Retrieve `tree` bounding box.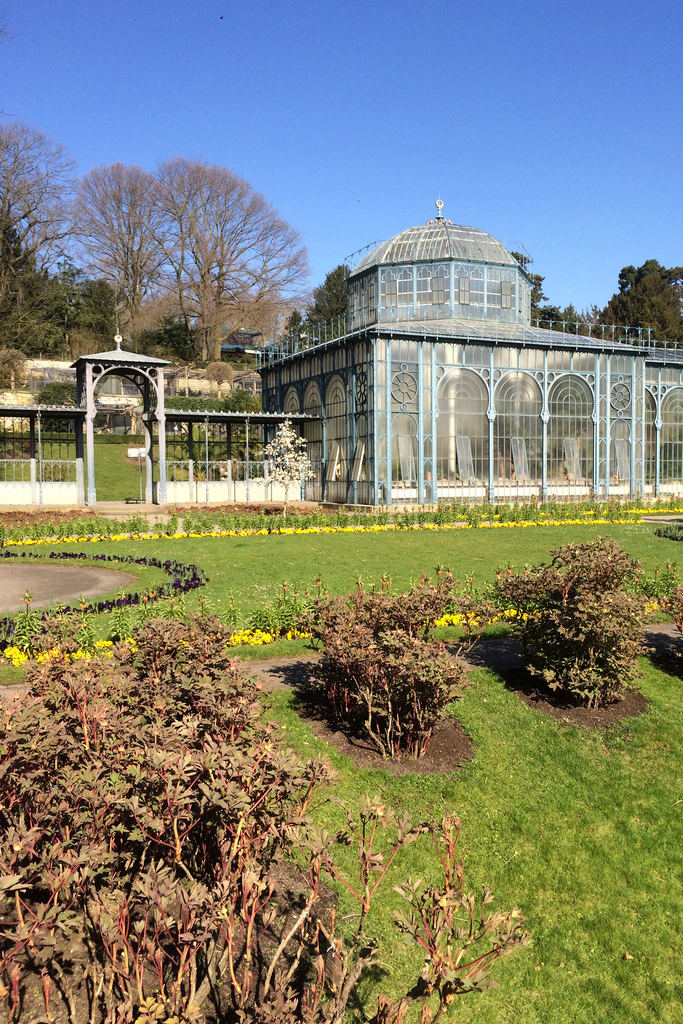
Bounding box: detection(147, 162, 317, 362).
